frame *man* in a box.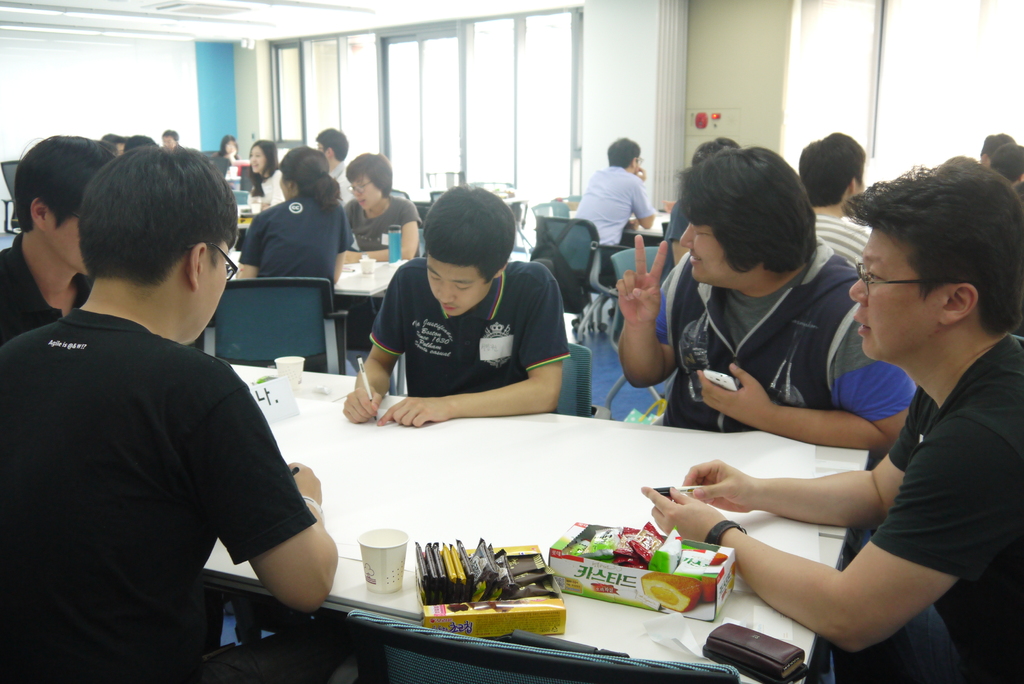
pyautogui.locateOnScreen(0, 162, 341, 672).
